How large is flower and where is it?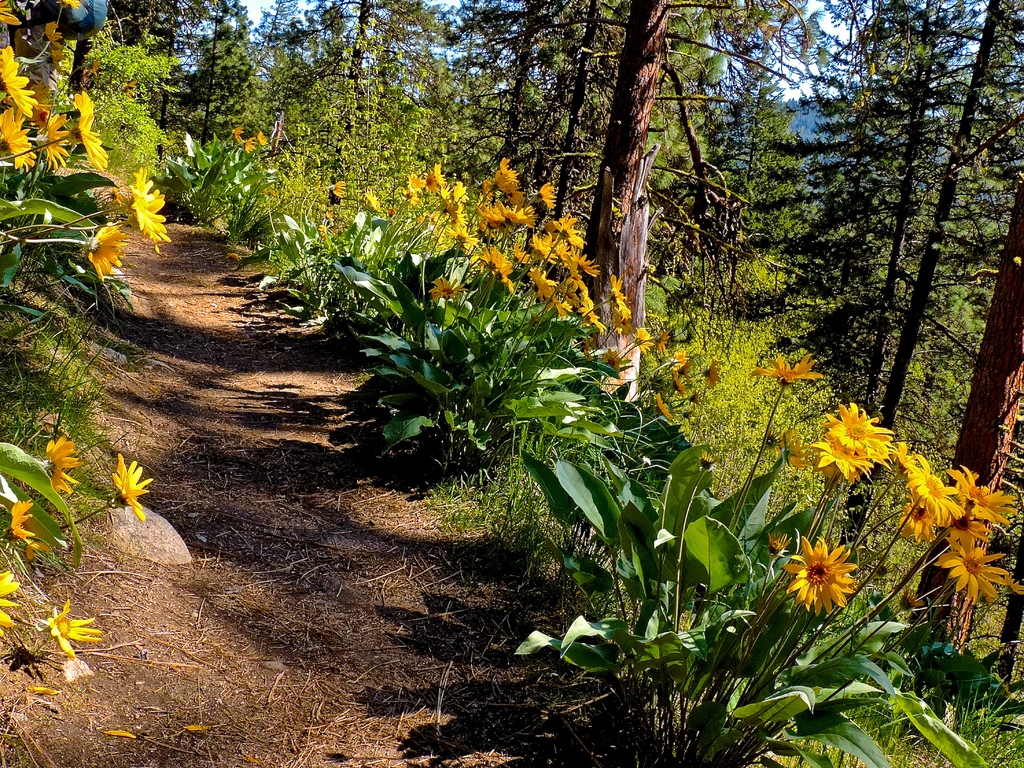
Bounding box: pyautogui.locateOnScreen(671, 371, 694, 400).
